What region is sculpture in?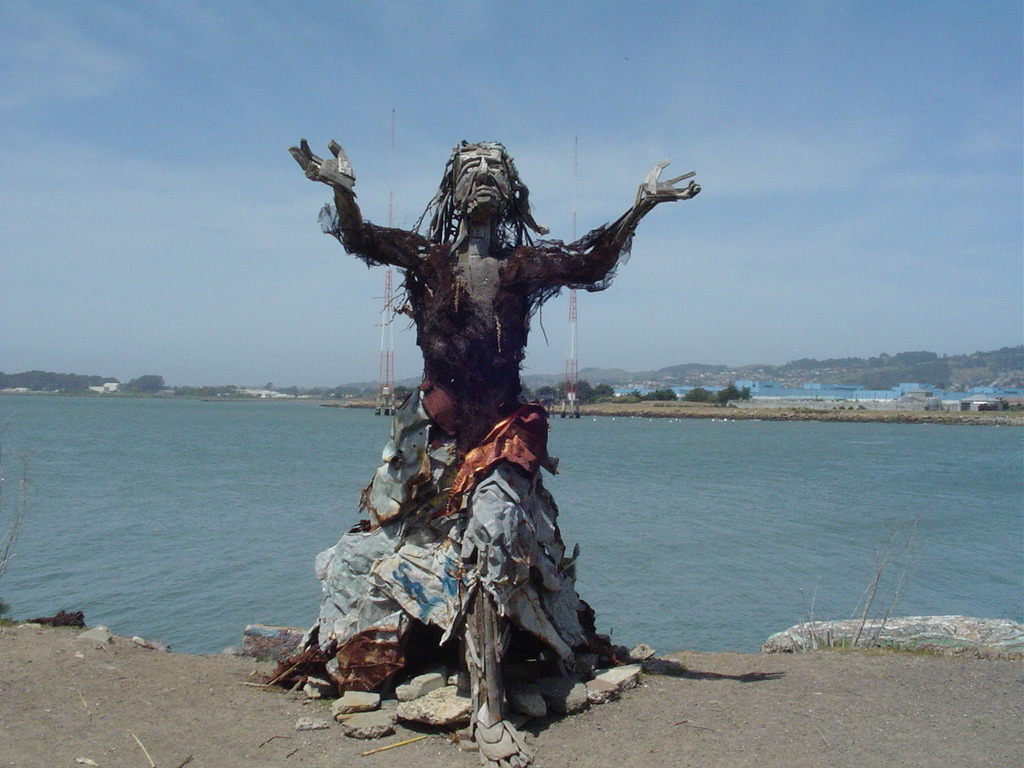
Rect(266, 130, 718, 754).
